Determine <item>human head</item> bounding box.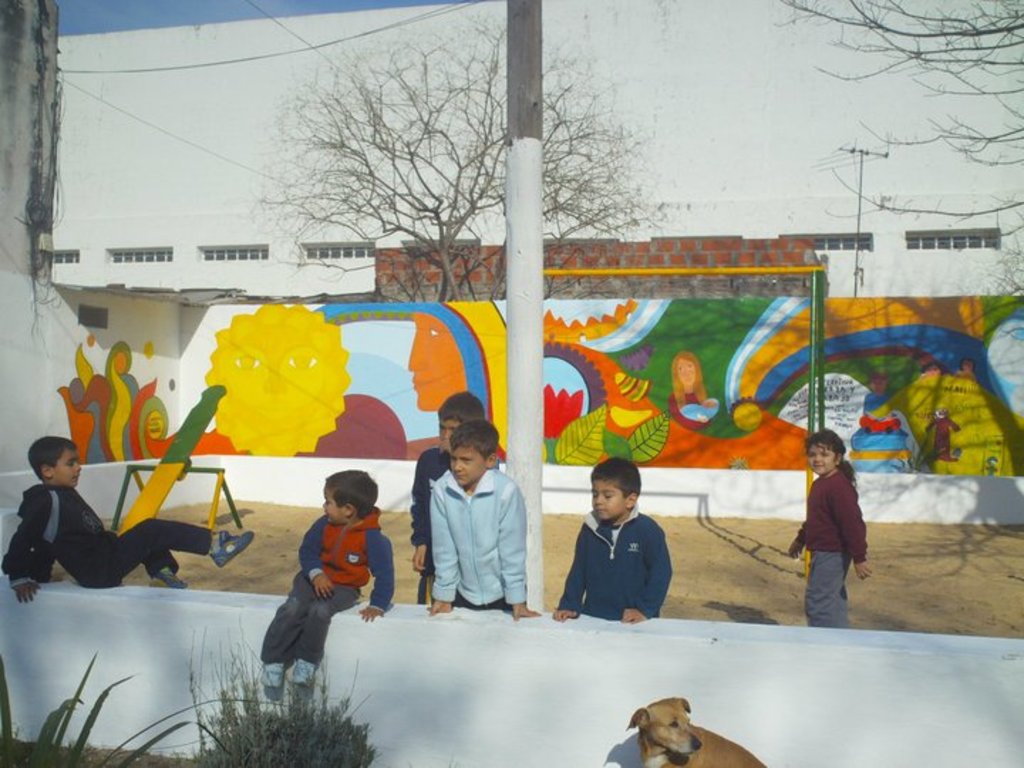
Determined: locate(324, 468, 375, 525).
